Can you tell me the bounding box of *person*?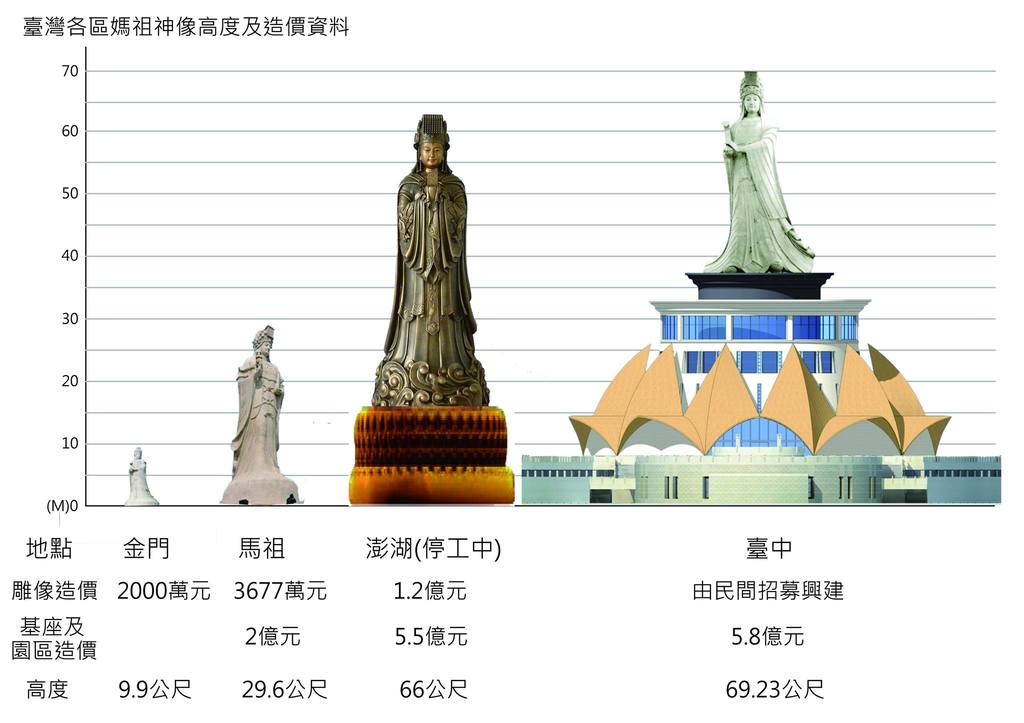
(370, 129, 493, 402).
